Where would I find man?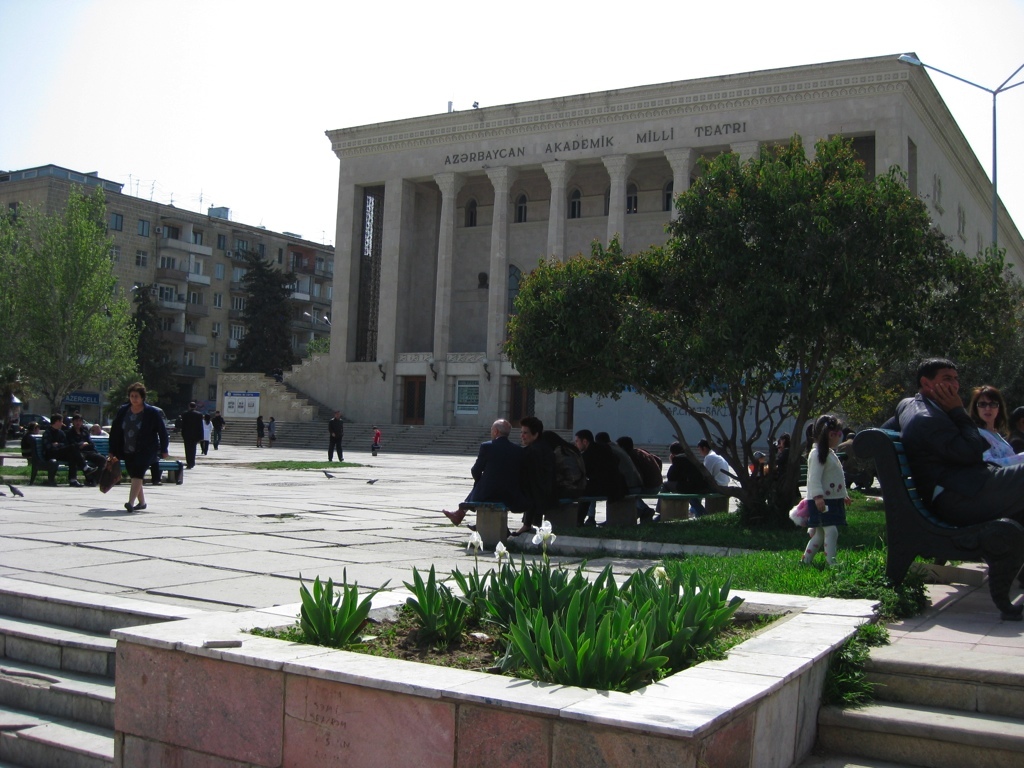
At detection(44, 414, 96, 487).
